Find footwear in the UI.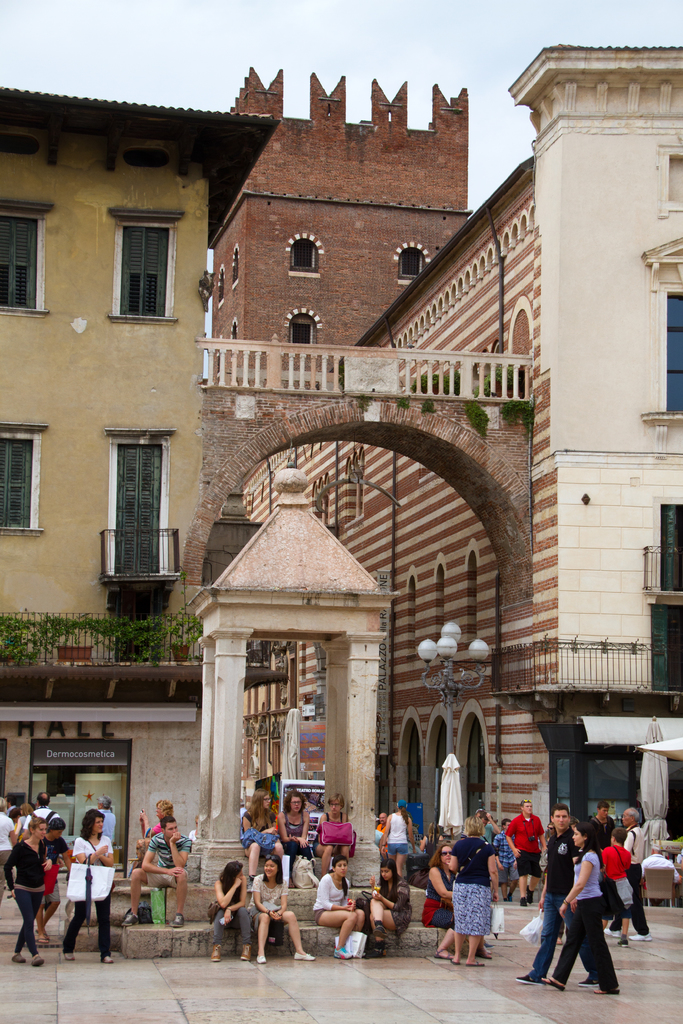
UI element at locate(10, 949, 27, 963).
